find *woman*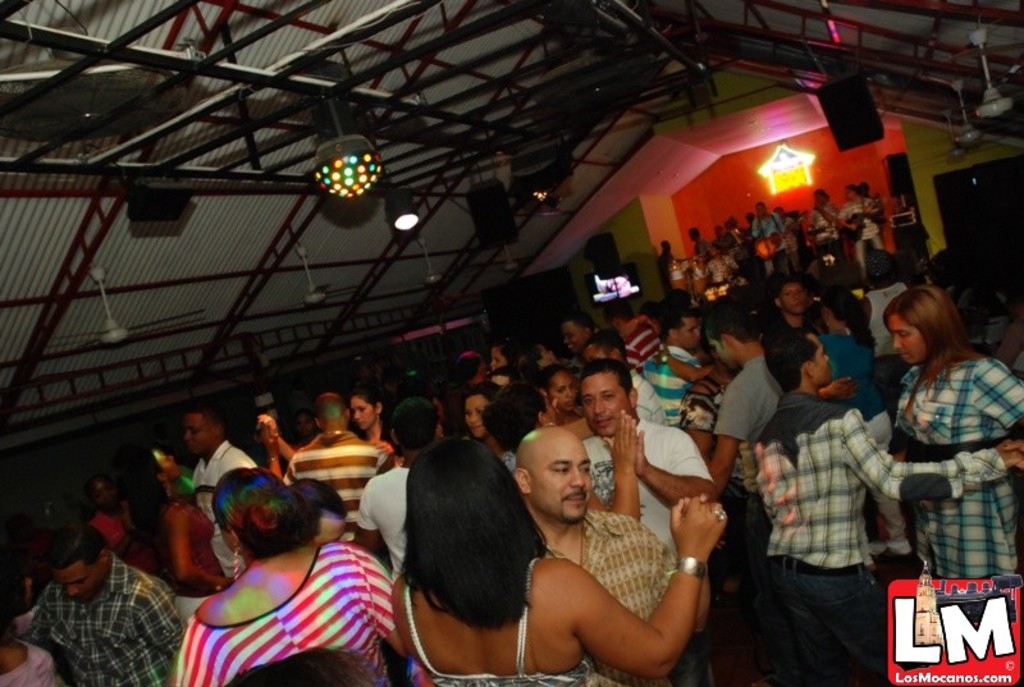
[x1=392, y1=436, x2=728, y2=686]
